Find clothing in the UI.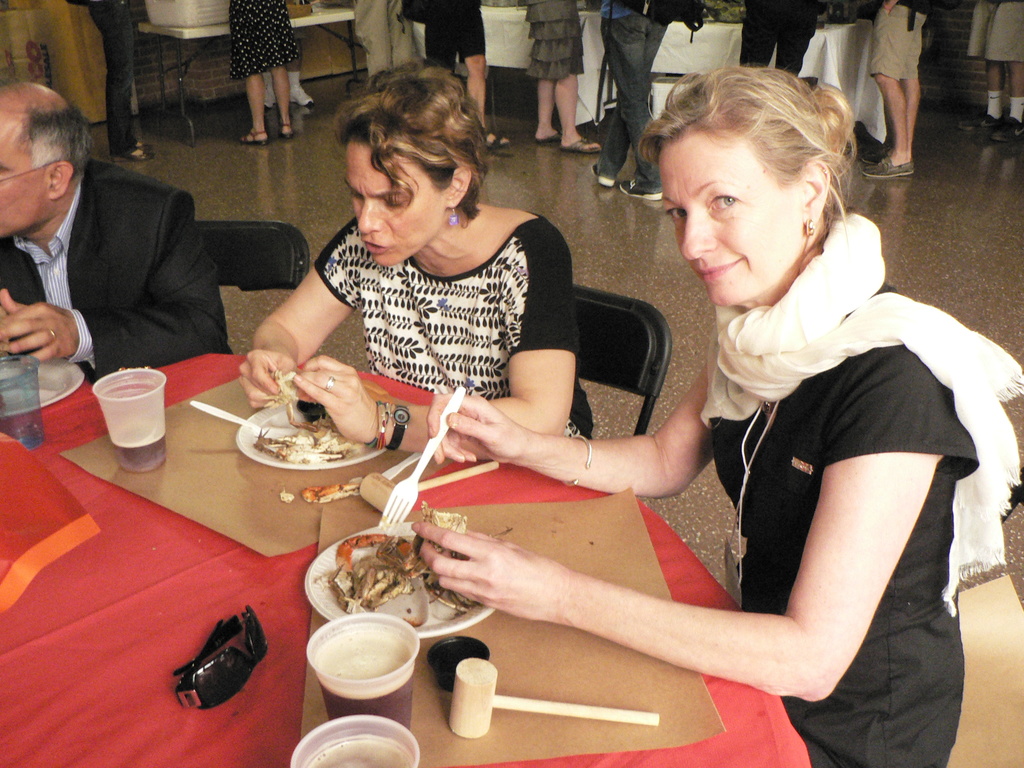
UI element at [0, 157, 236, 385].
